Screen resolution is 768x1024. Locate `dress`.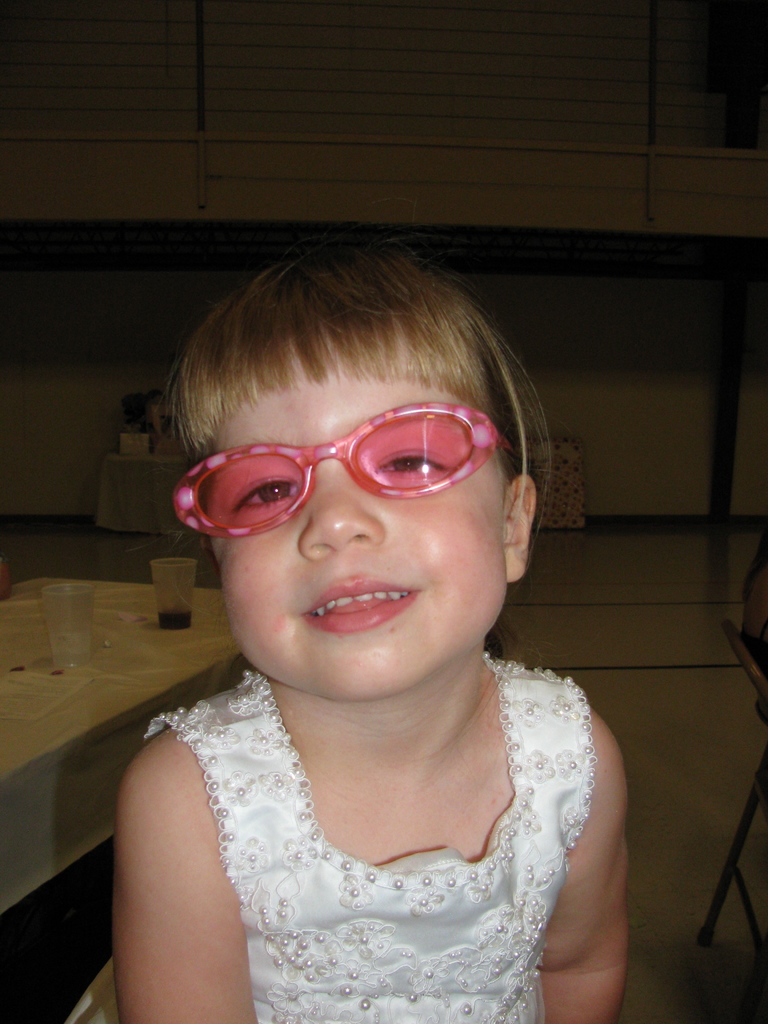
(x1=51, y1=625, x2=658, y2=1023).
